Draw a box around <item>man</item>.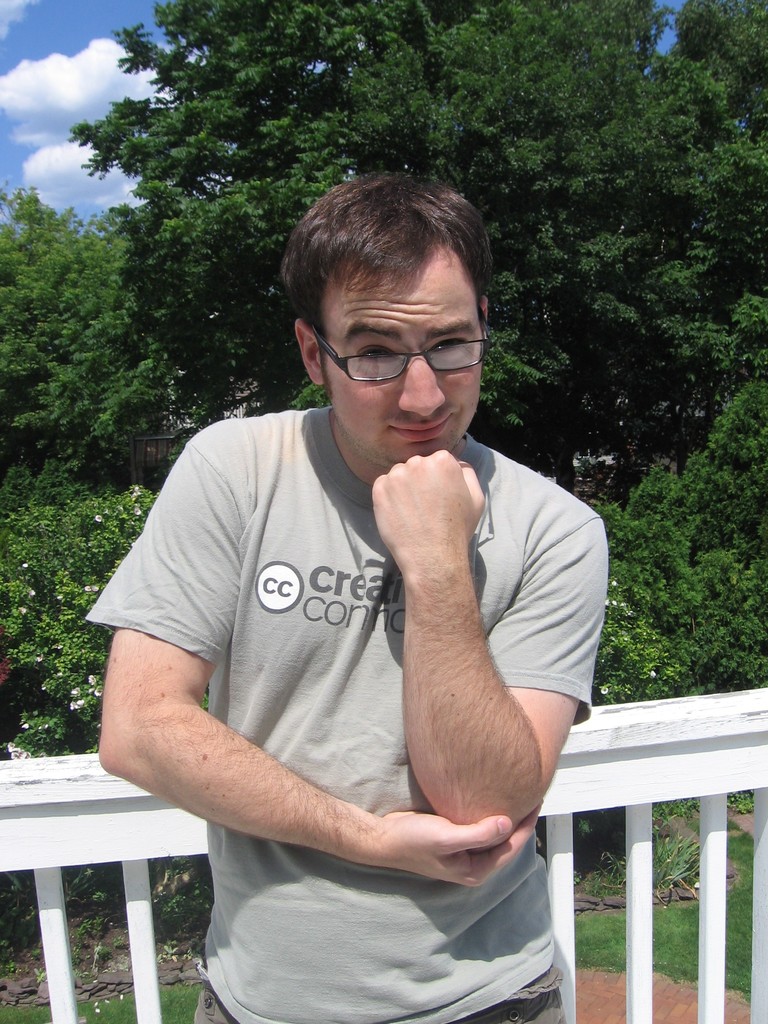
rect(65, 135, 634, 1003).
